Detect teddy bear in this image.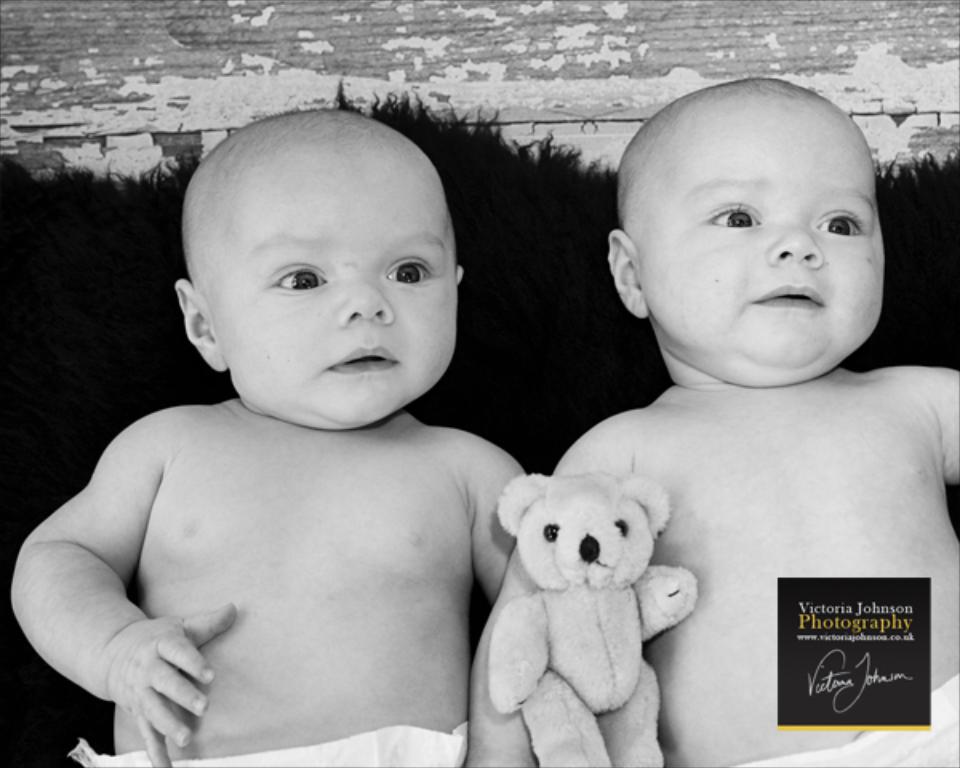
Detection: crop(483, 469, 699, 766).
